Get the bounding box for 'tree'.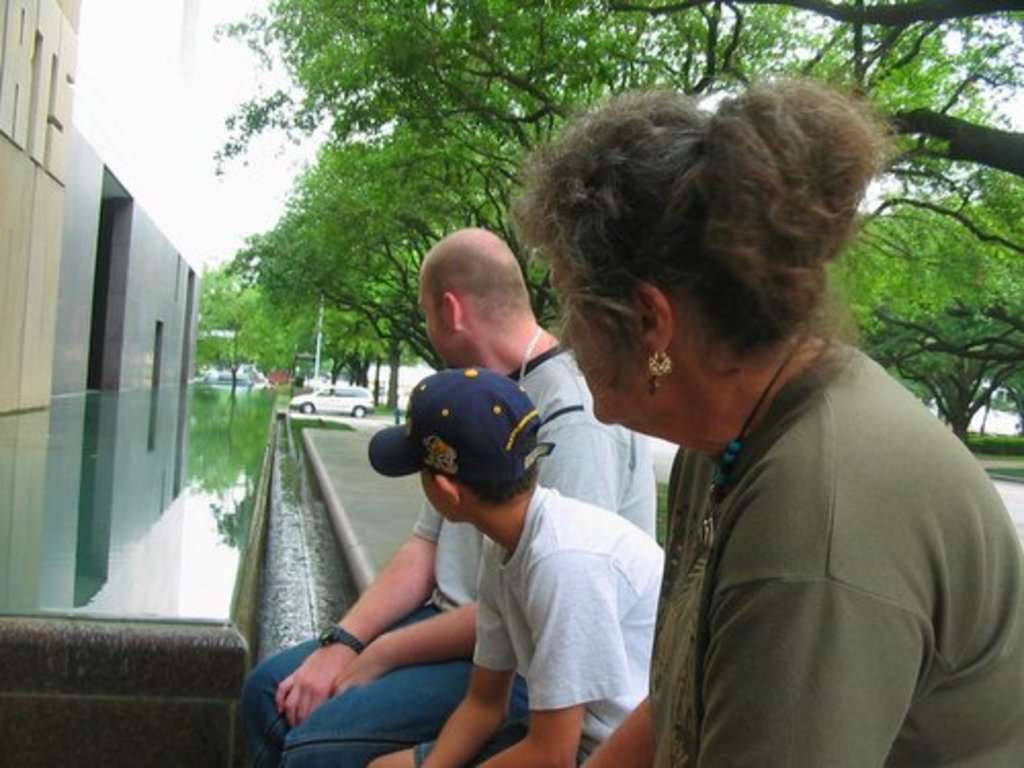
bbox=[197, 262, 283, 375].
